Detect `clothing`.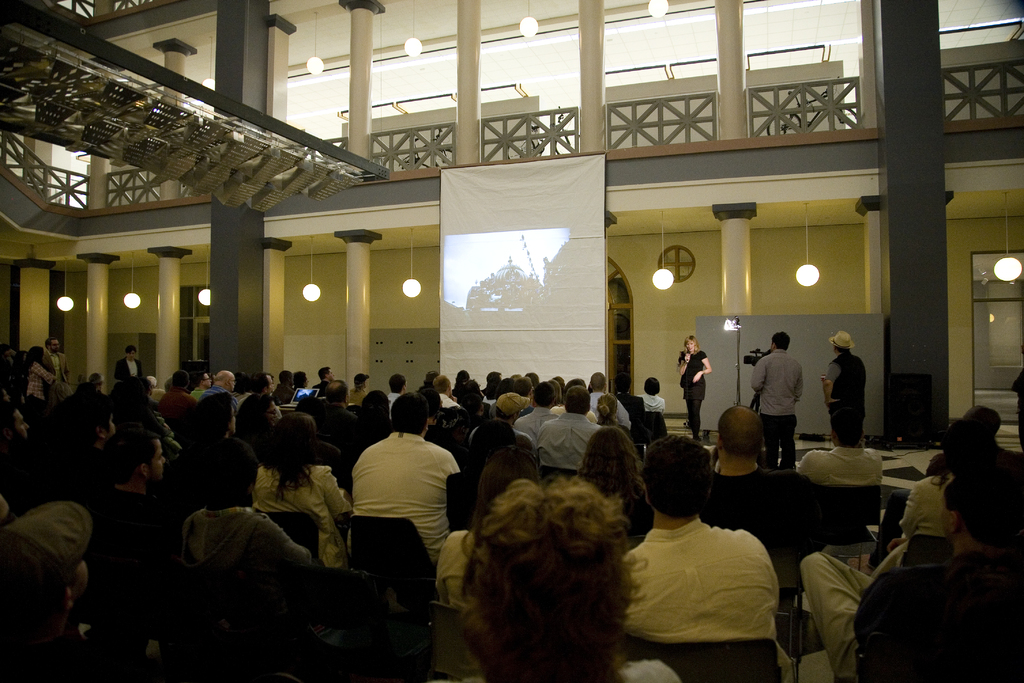
Detected at box(50, 352, 63, 378).
